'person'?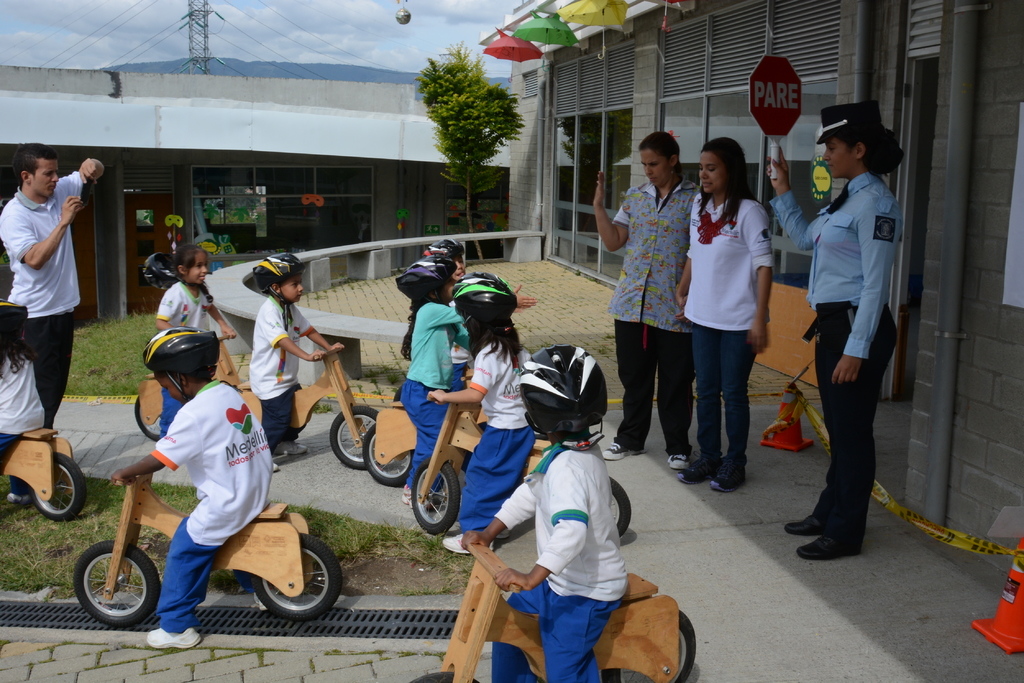
Rect(234, 250, 346, 454)
